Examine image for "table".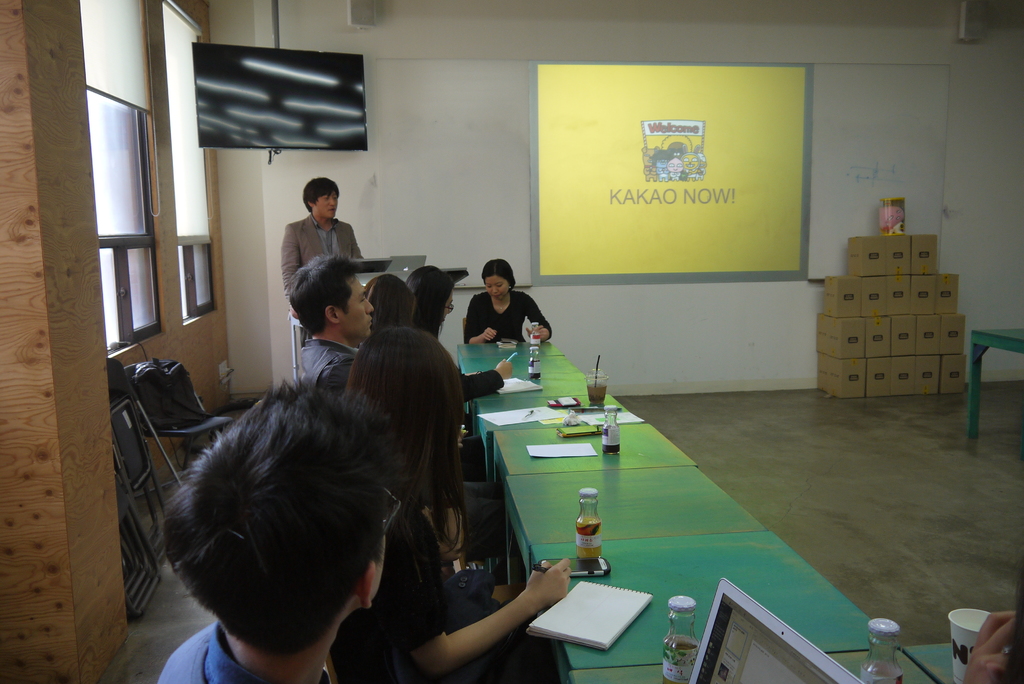
Examination result: locate(965, 323, 1023, 441).
